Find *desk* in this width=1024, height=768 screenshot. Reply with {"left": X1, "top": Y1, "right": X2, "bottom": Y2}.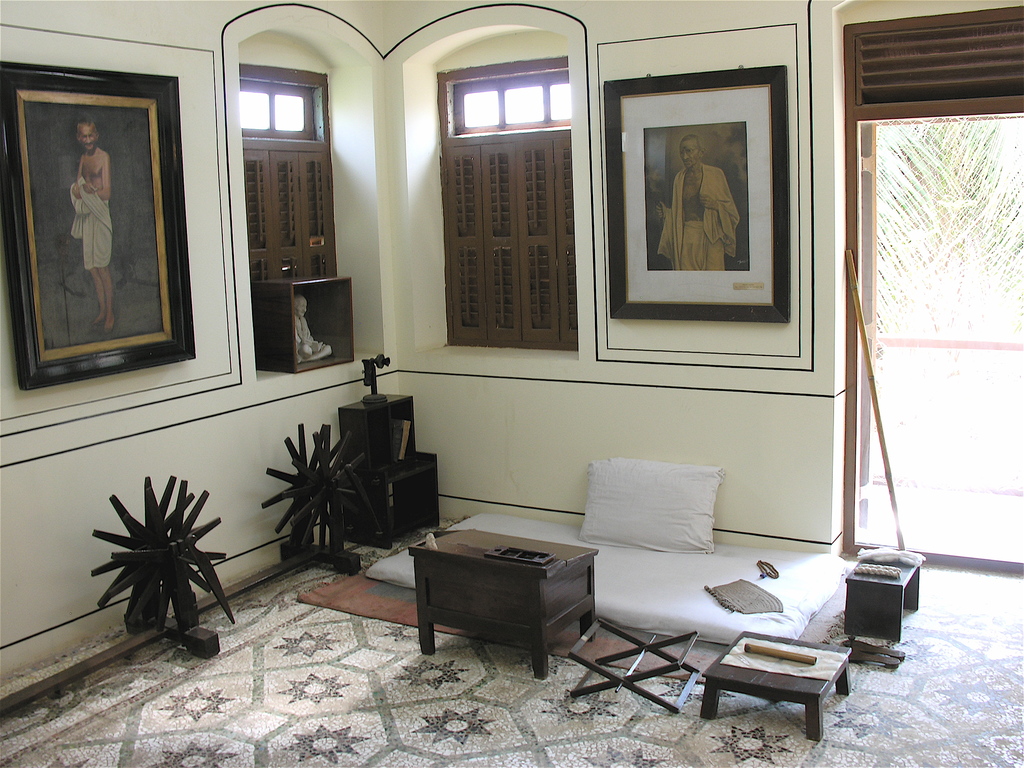
{"left": 401, "top": 522, "right": 601, "bottom": 687}.
